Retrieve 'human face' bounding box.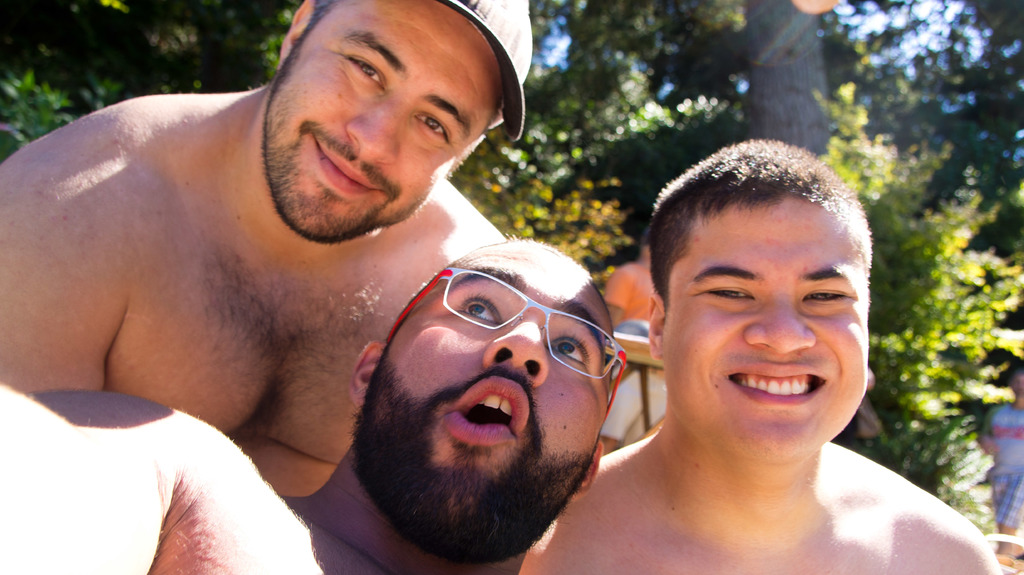
Bounding box: region(353, 239, 613, 556).
